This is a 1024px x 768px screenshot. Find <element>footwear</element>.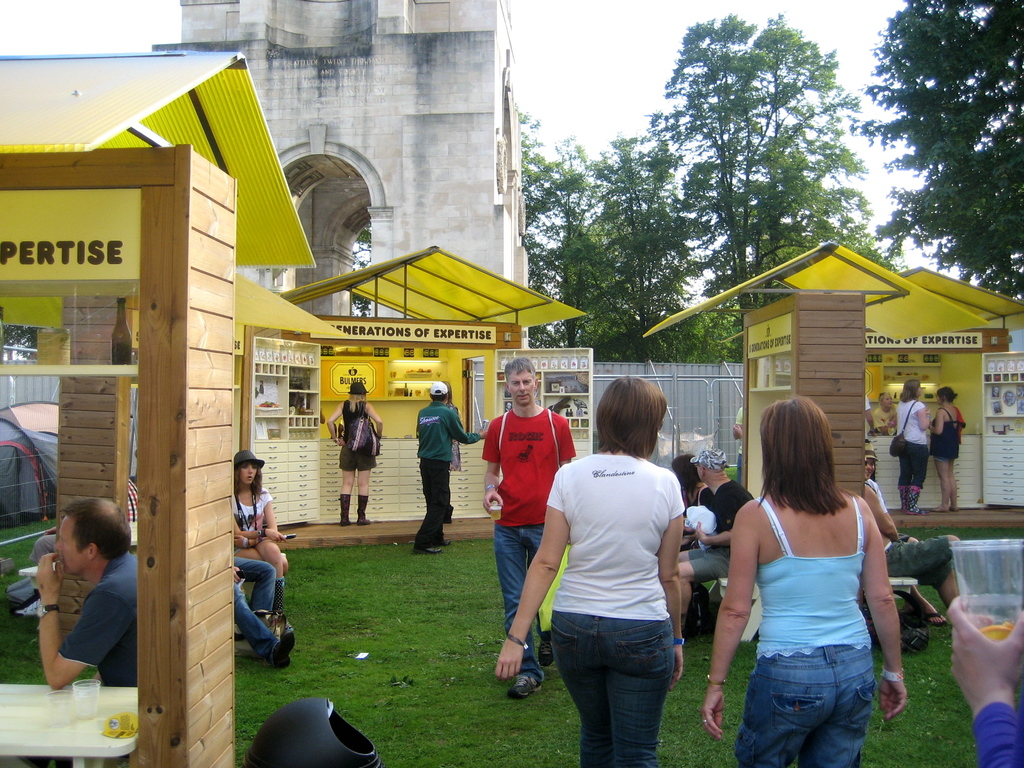
Bounding box: <box>274,629,301,673</box>.
